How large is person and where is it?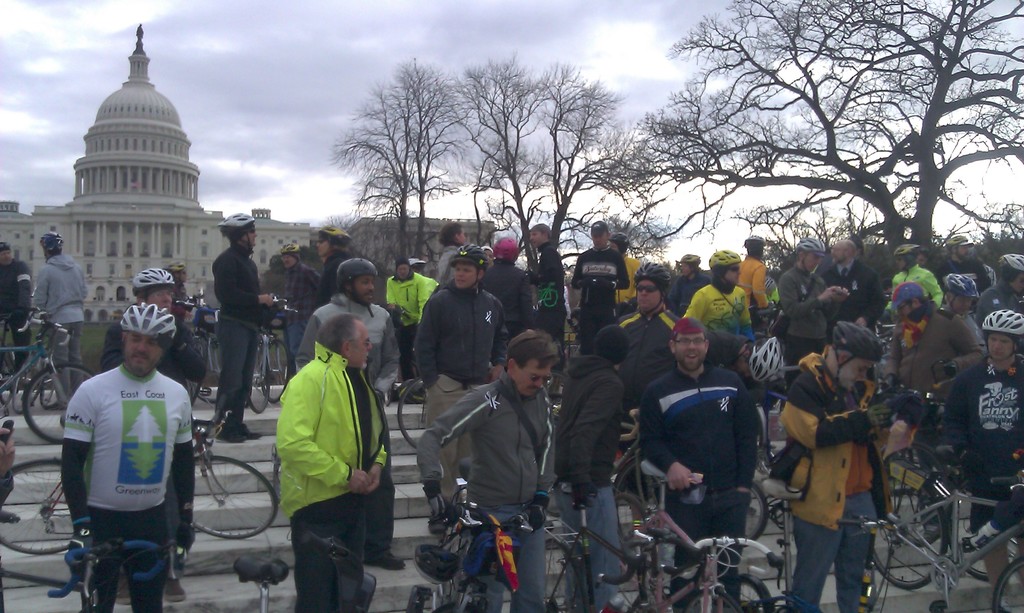
Bounding box: pyautogui.locateOnScreen(0, 234, 35, 364).
